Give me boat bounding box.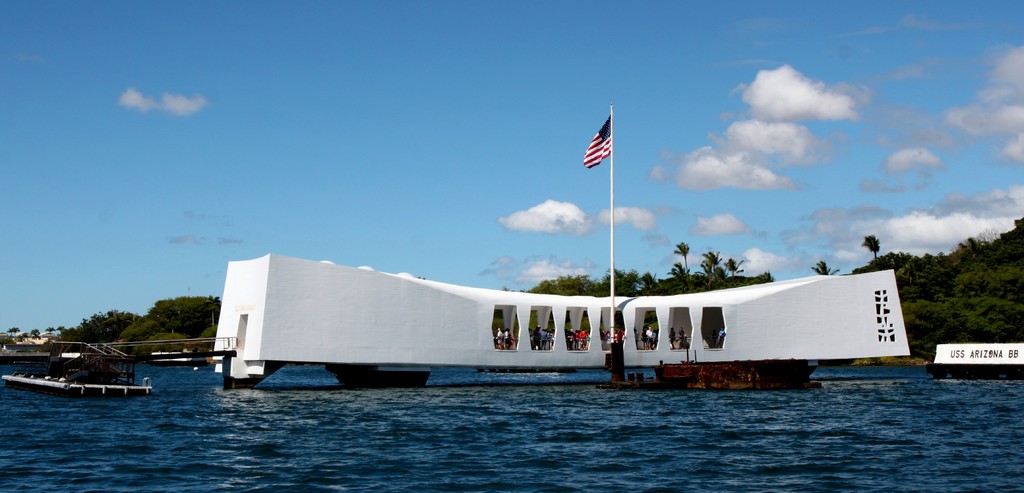
650, 349, 833, 389.
